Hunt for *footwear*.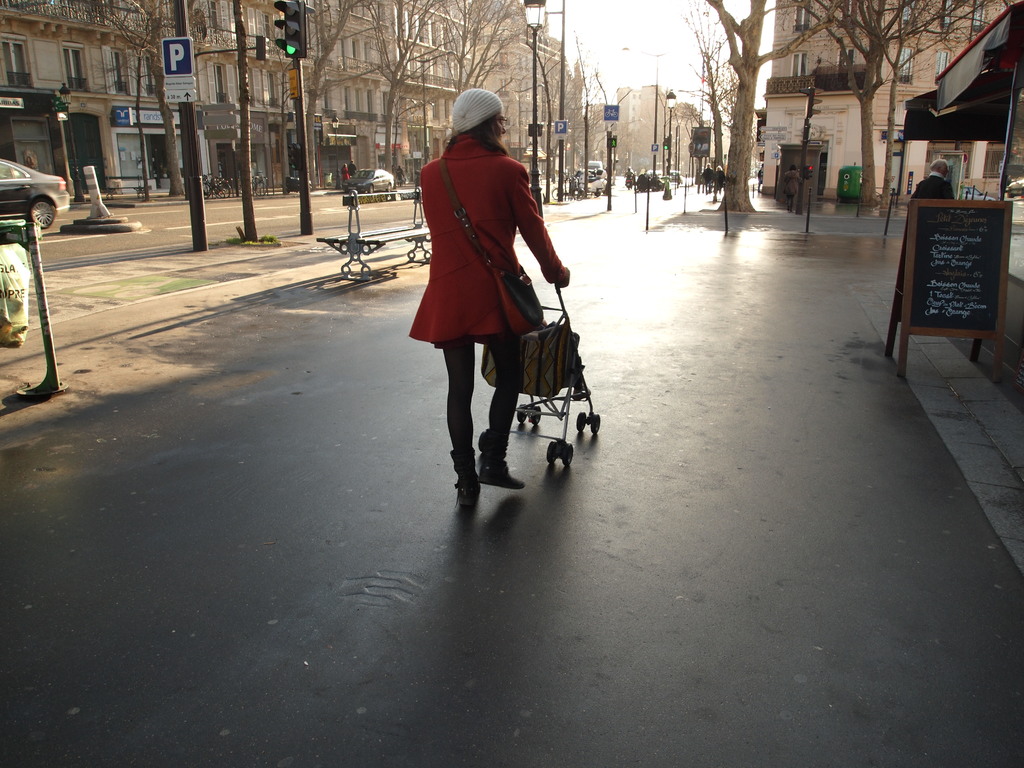
Hunted down at pyautogui.locateOnScreen(475, 468, 528, 490).
